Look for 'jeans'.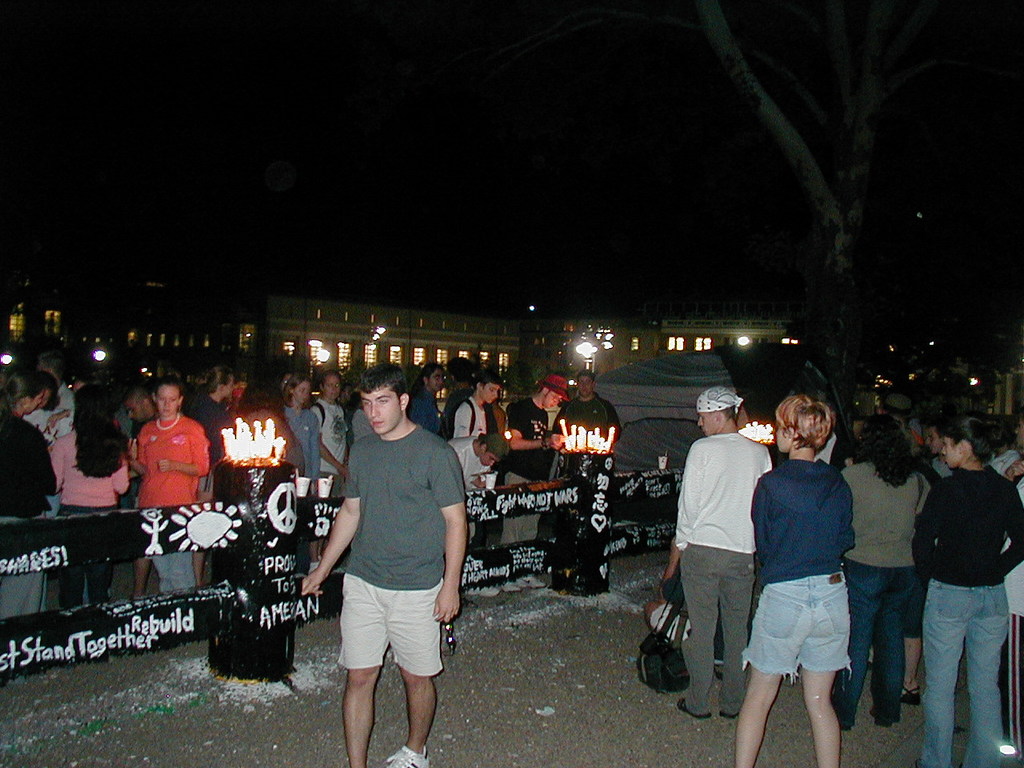
Found: left=831, top=562, right=913, bottom=728.
